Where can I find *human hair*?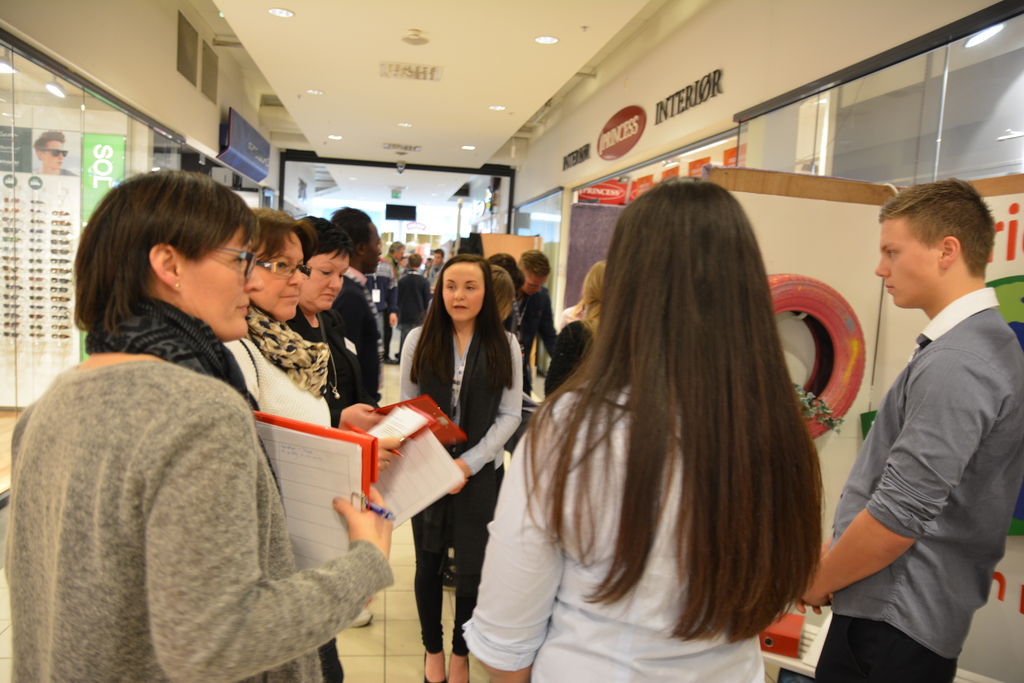
You can find it at box(579, 258, 607, 338).
